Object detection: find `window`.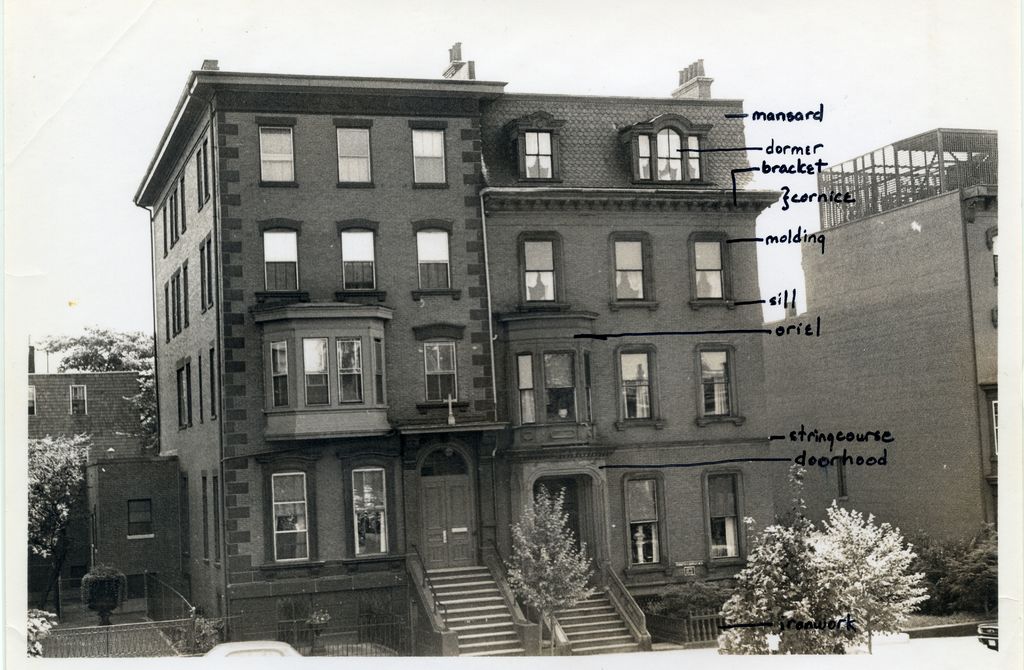
(630, 114, 712, 182).
